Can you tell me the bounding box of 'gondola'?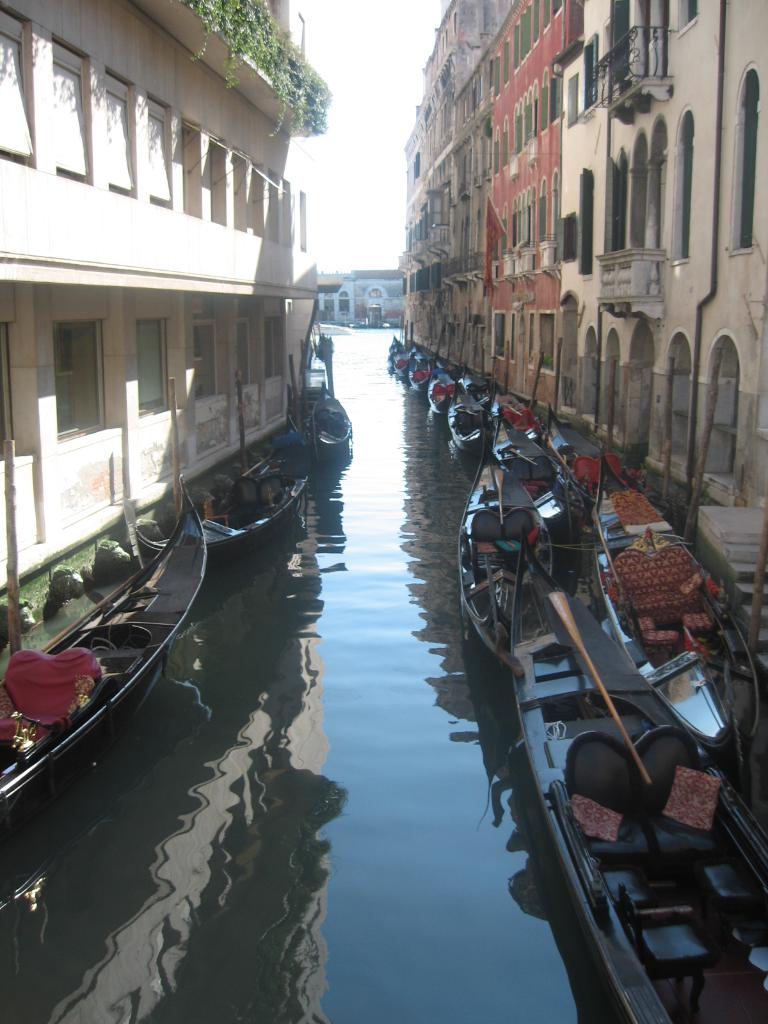
<region>314, 330, 335, 365</region>.
